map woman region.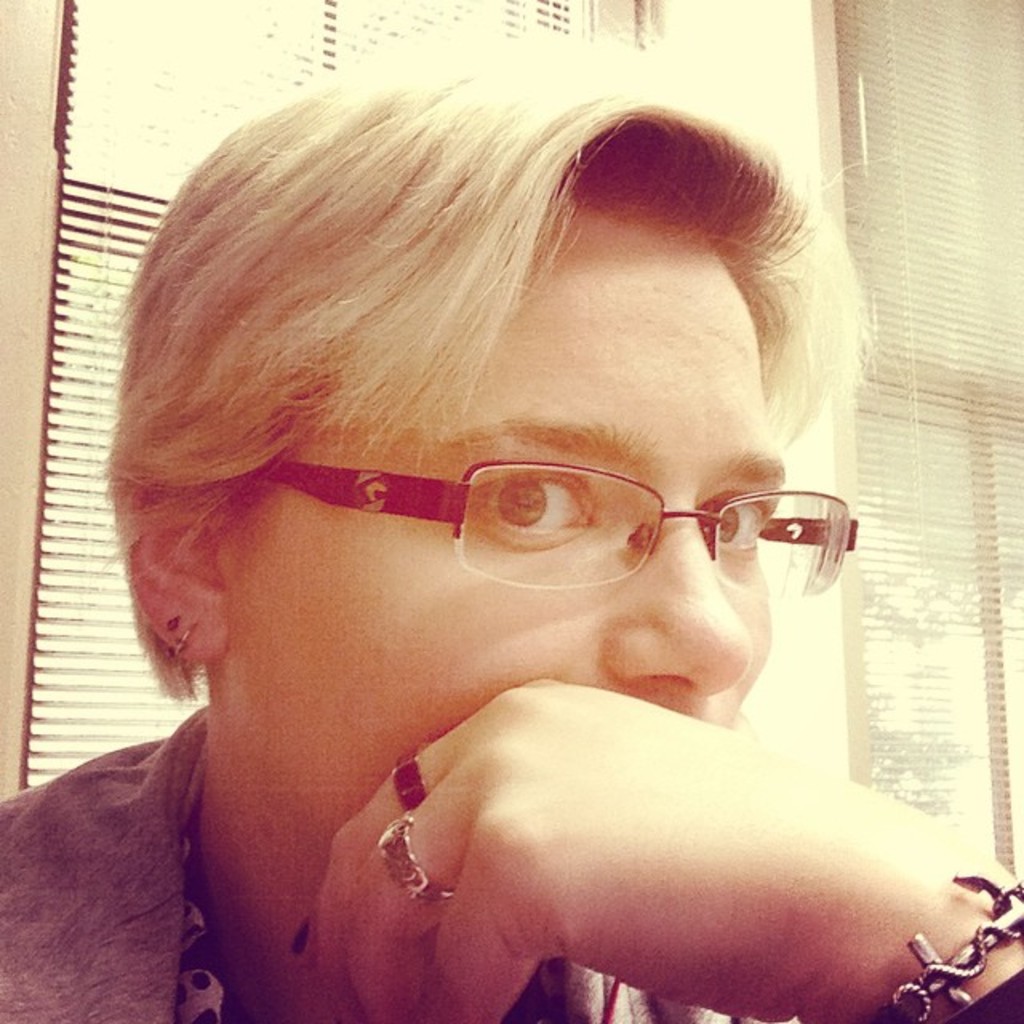
Mapped to detection(0, 62, 1022, 1022).
